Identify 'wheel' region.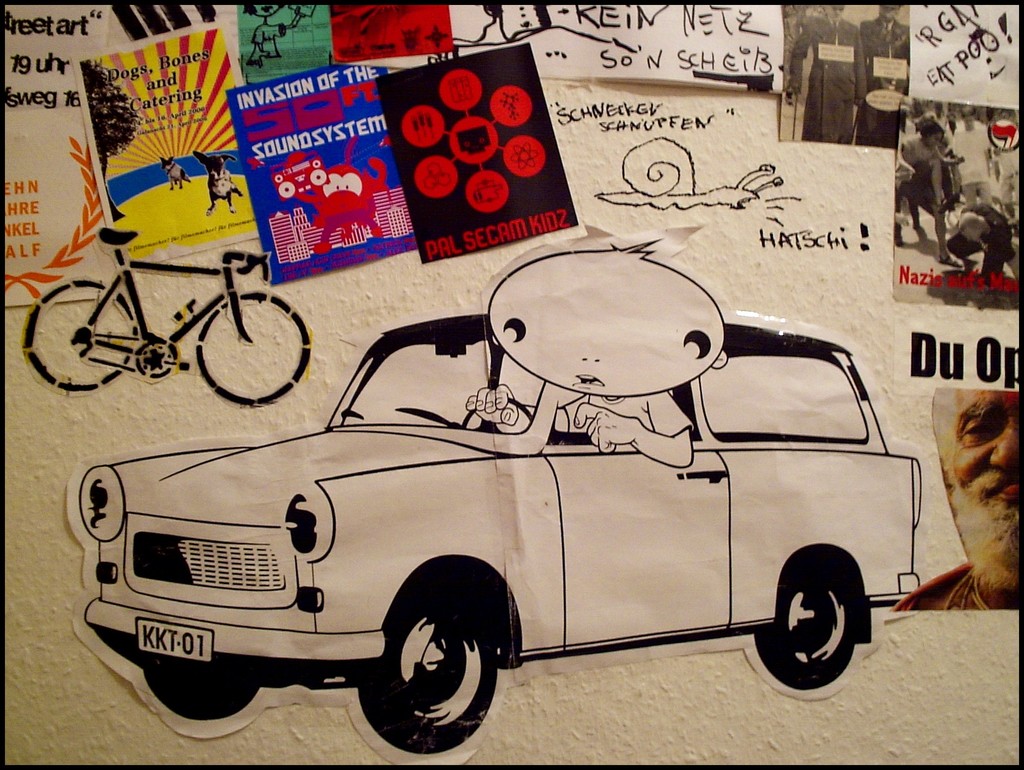
Region: 143, 668, 258, 723.
